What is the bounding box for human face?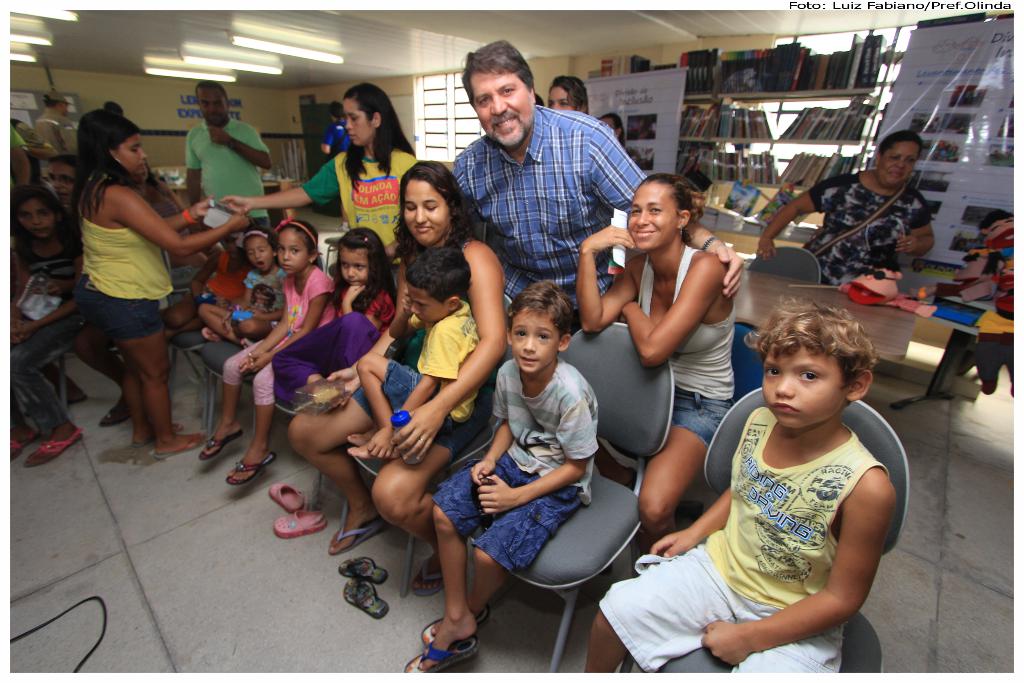
(112, 135, 145, 175).
